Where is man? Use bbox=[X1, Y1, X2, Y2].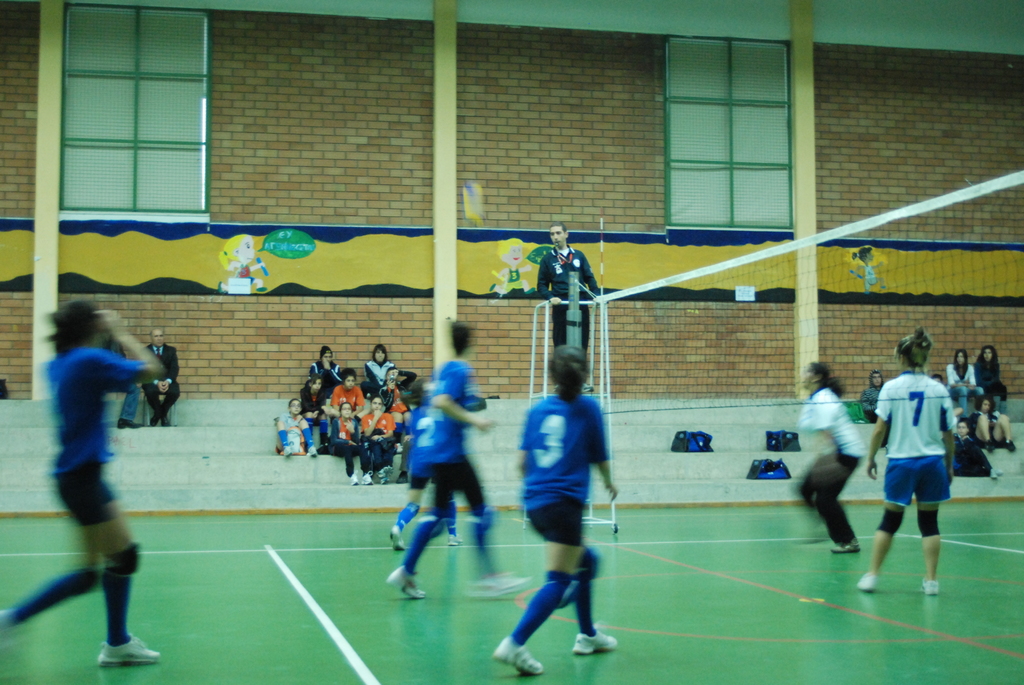
bbox=[362, 342, 396, 395].
